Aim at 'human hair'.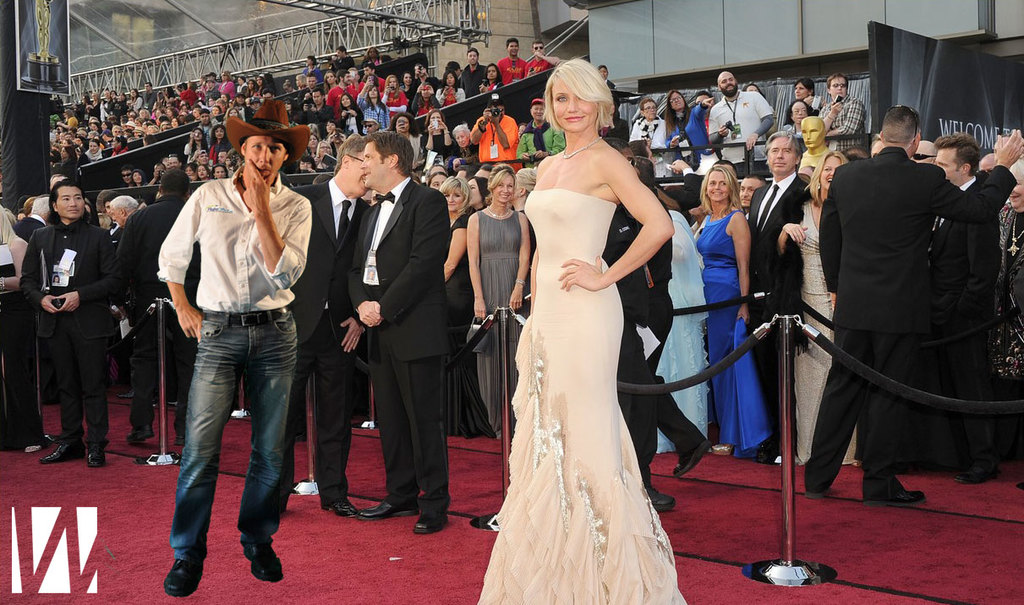
Aimed at box(340, 91, 356, 110).
